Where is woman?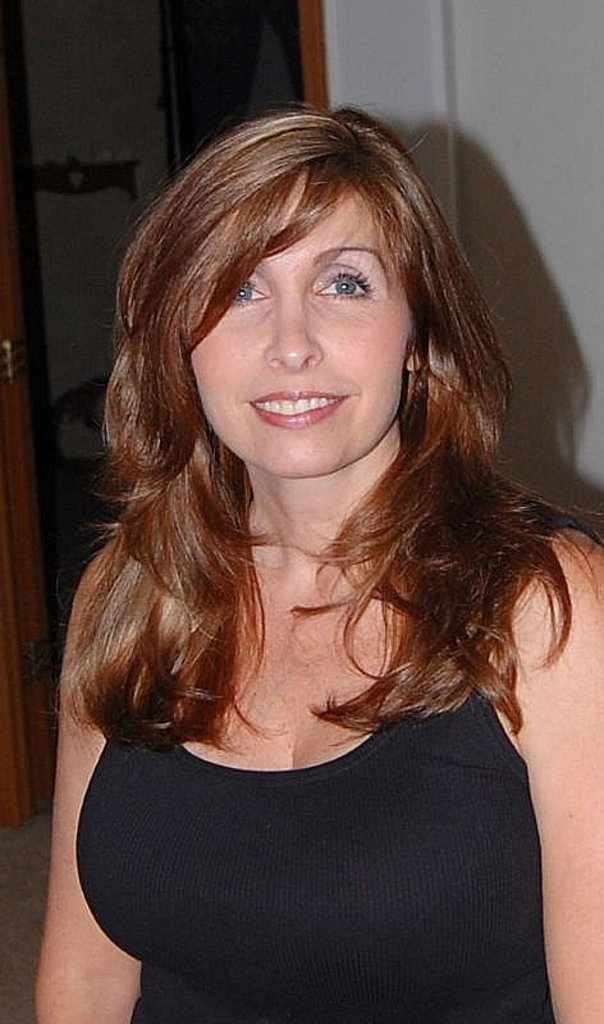
[23,99,595,983].
